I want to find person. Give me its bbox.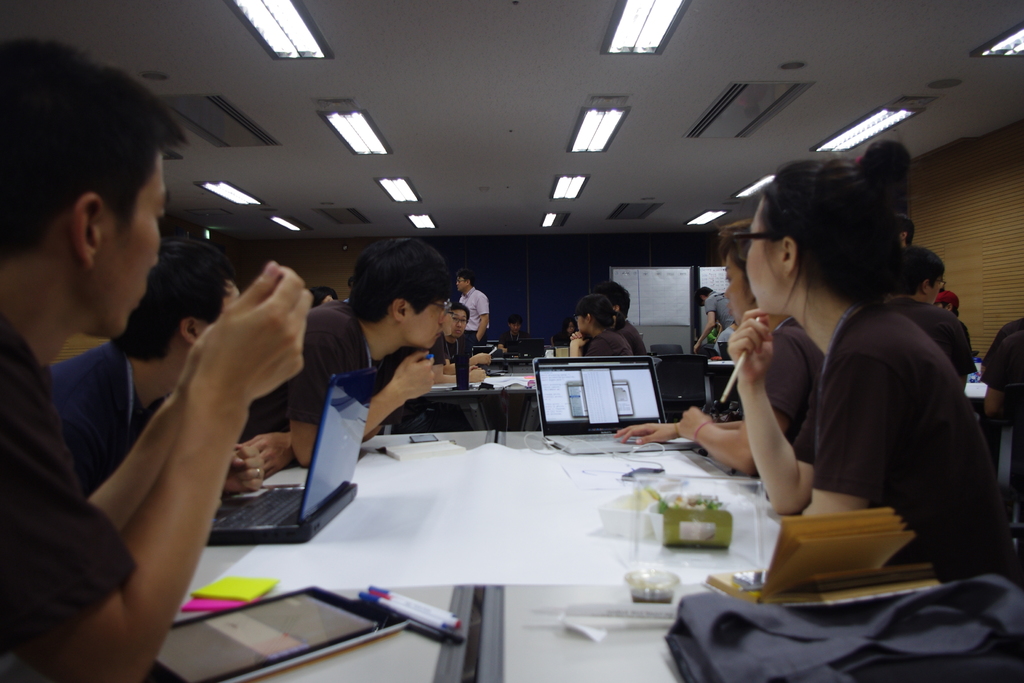
crop(232, 236, 460, 473).
